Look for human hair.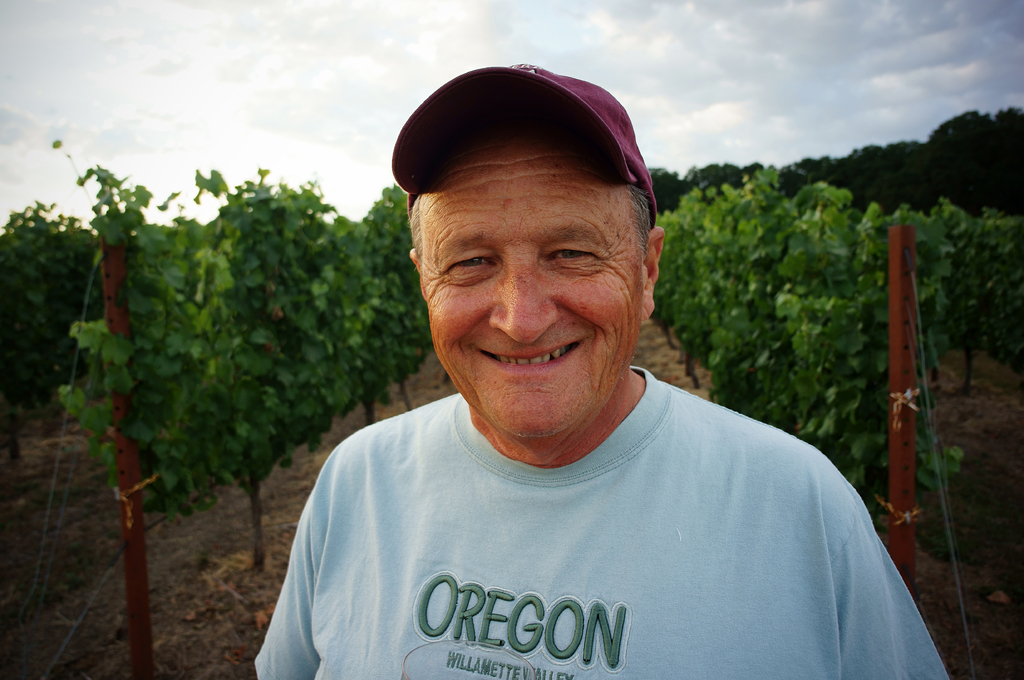
Found: bbox=[626, 185, 657, 265].
